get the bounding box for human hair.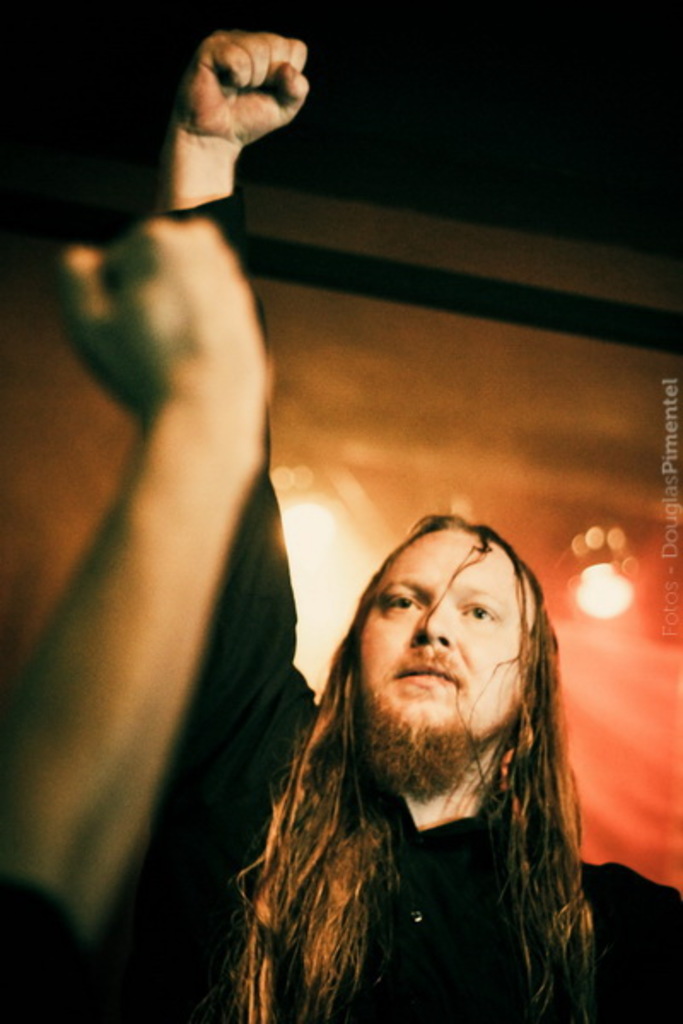
pyautogui.locateOnScreen(227, 514, 586, 1022).
